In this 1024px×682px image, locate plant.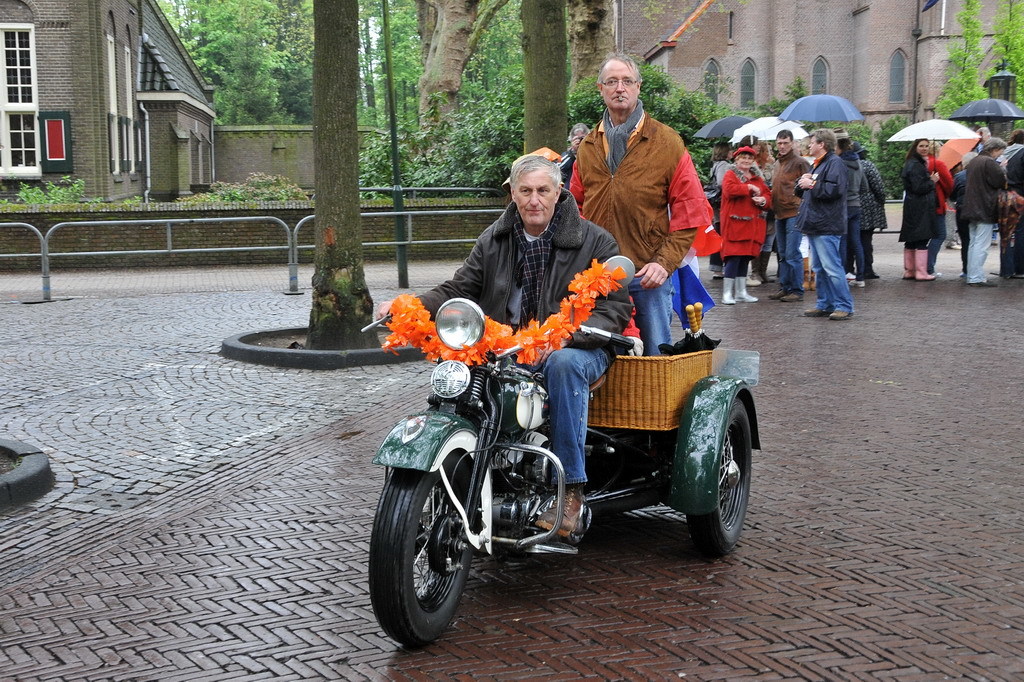
Bounding box: bbox=(377, 261, 625, 375).
